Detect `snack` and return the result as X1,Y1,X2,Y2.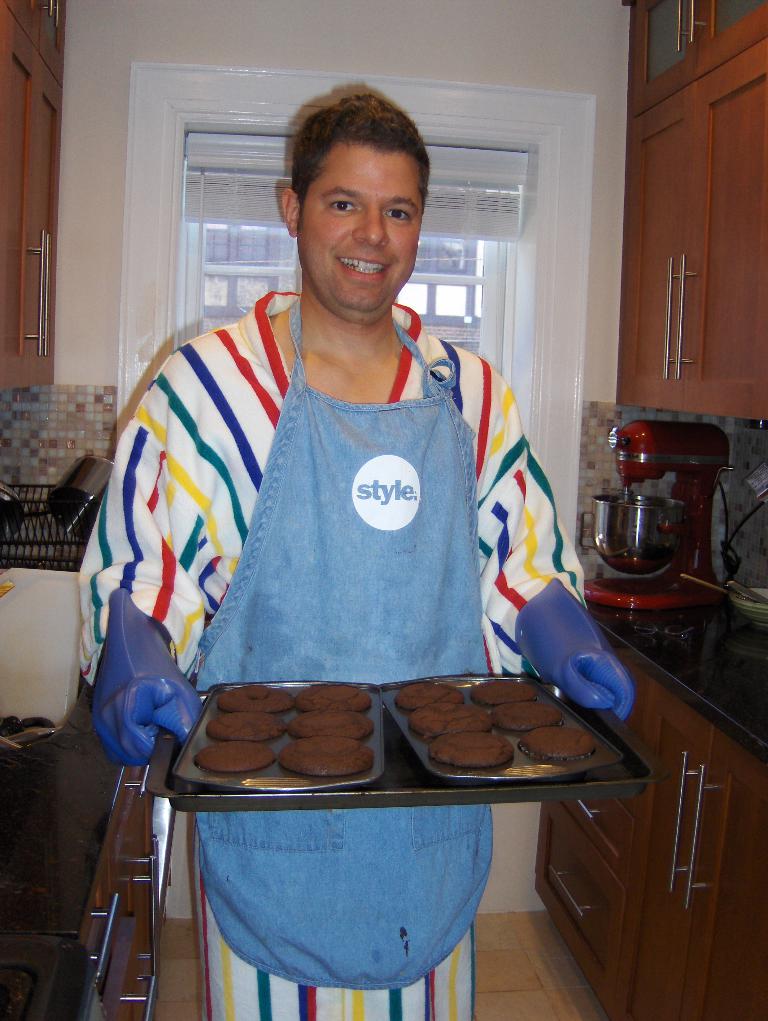
469,674,537,711.
